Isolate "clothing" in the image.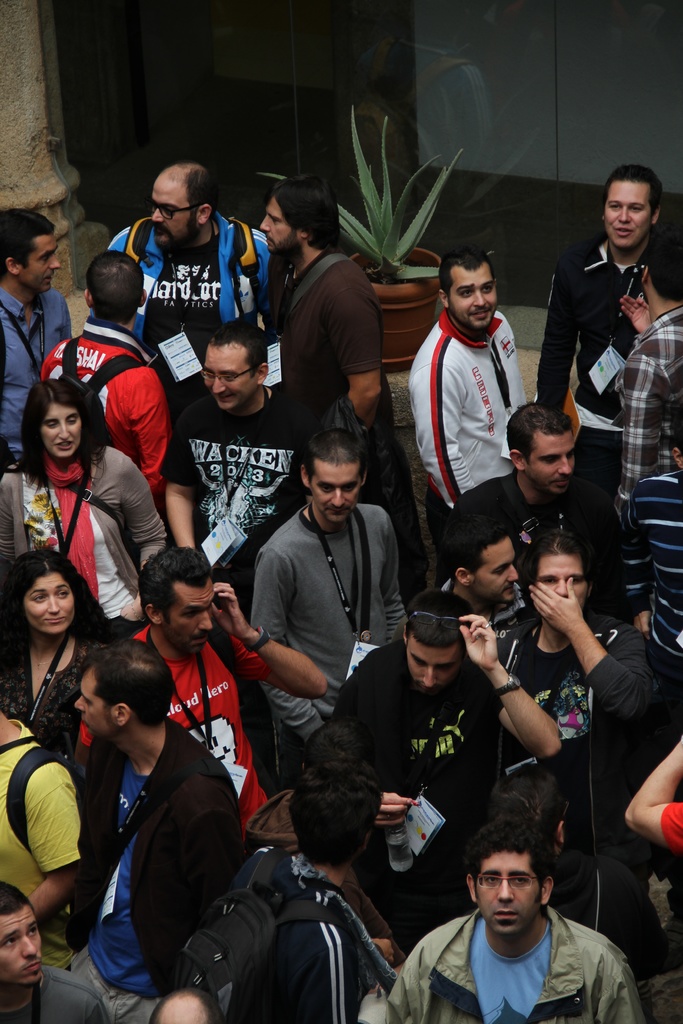
Isolated region: [left=167, top=379, right=295, bottom=564].
